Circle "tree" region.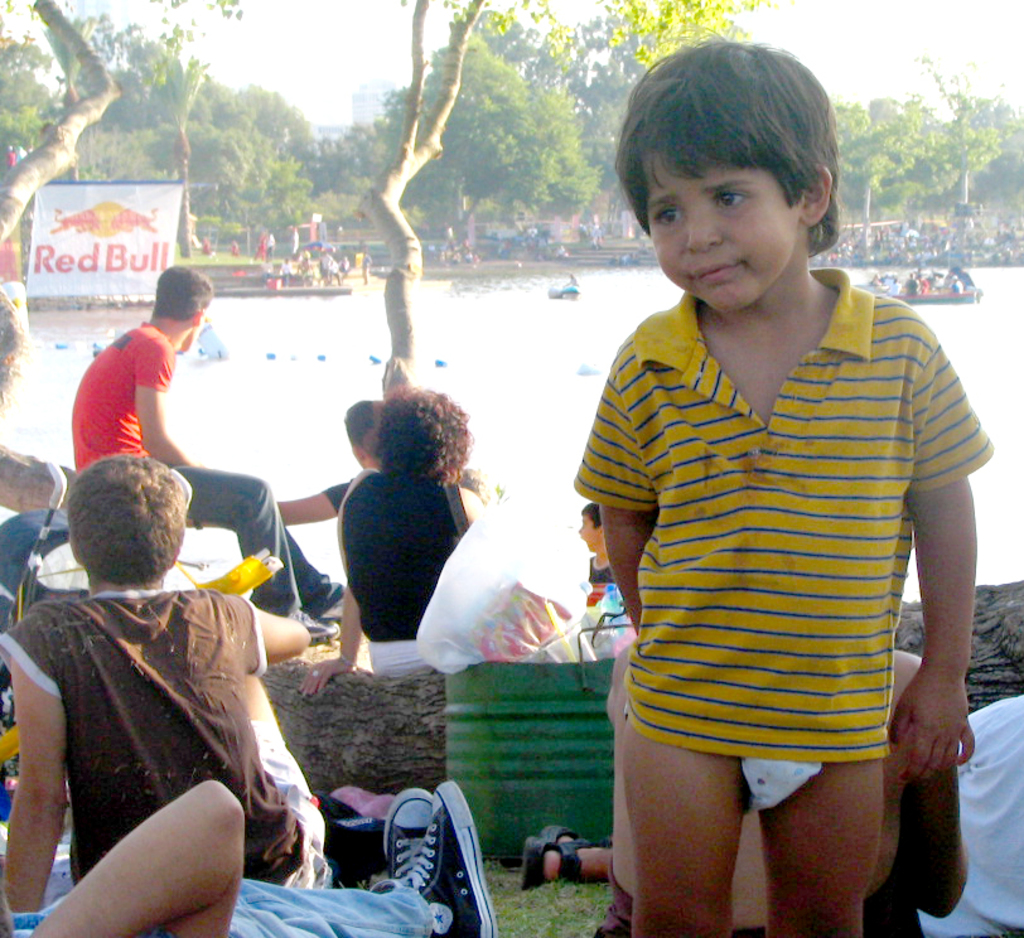
Region: [x1=354, y1=35, x2=605, y2=261].
